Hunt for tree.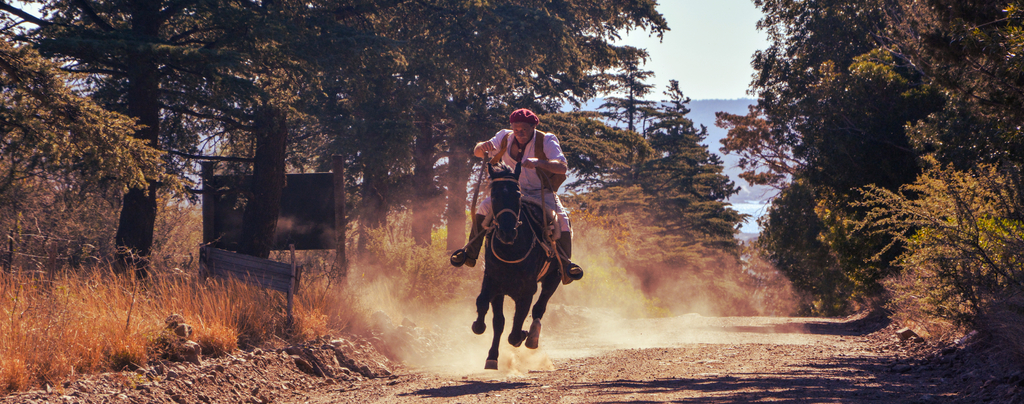
Hunted down at x1=712, y1=0, x2=1023, y2=315.
